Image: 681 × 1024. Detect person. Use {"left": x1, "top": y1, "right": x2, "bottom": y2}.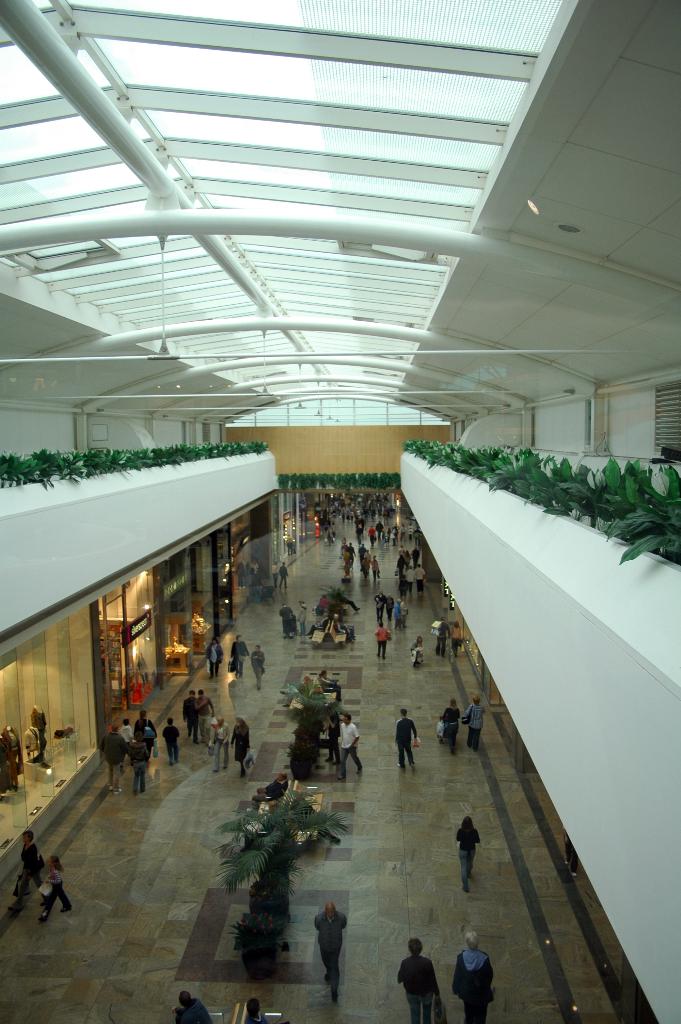
{"left": 231, "top": 710, "right": 249, "bottom": 773}.
